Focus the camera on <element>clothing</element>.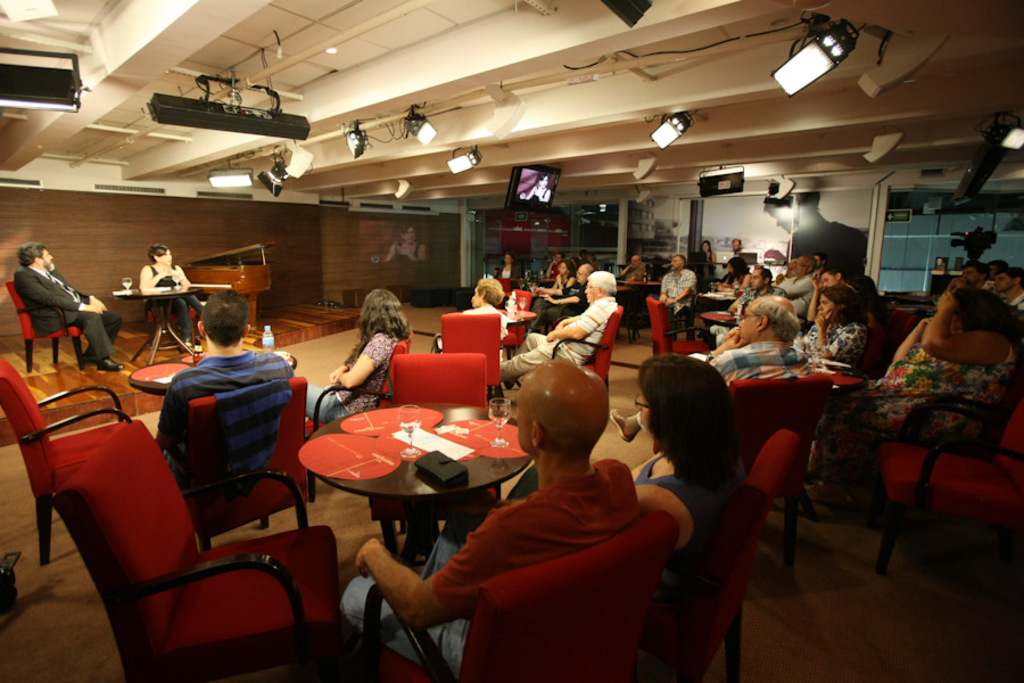
Focus region: select_region(336, 451, 654, 682).
